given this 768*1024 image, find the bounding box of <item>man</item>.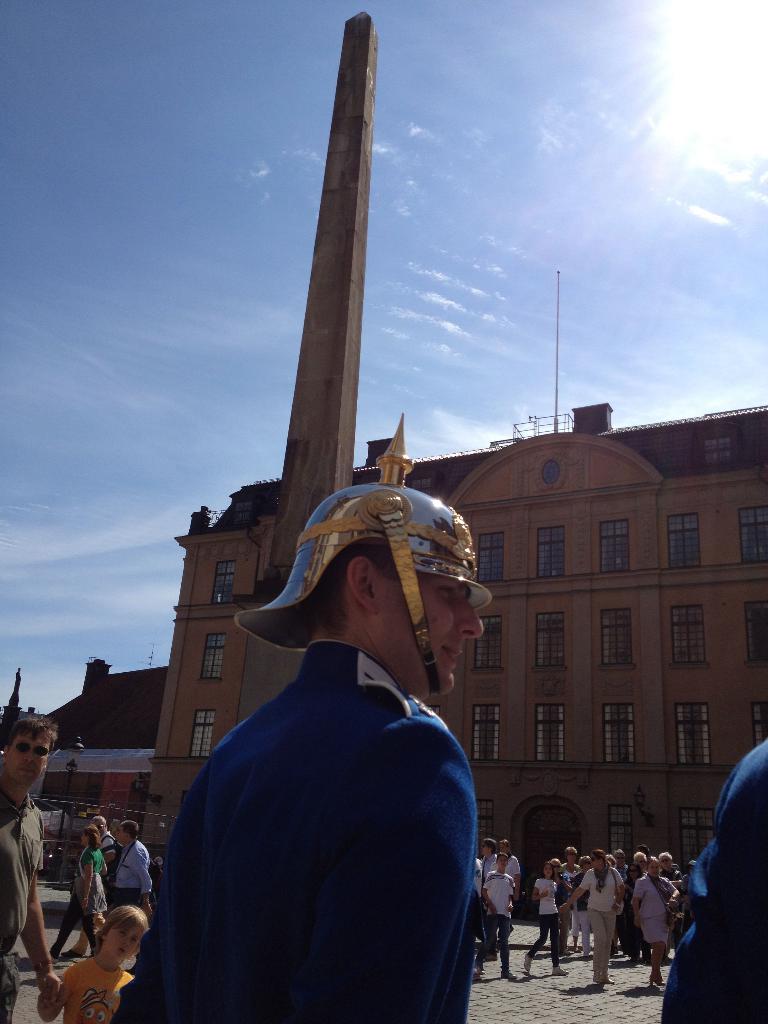
(65,815,121,958).
